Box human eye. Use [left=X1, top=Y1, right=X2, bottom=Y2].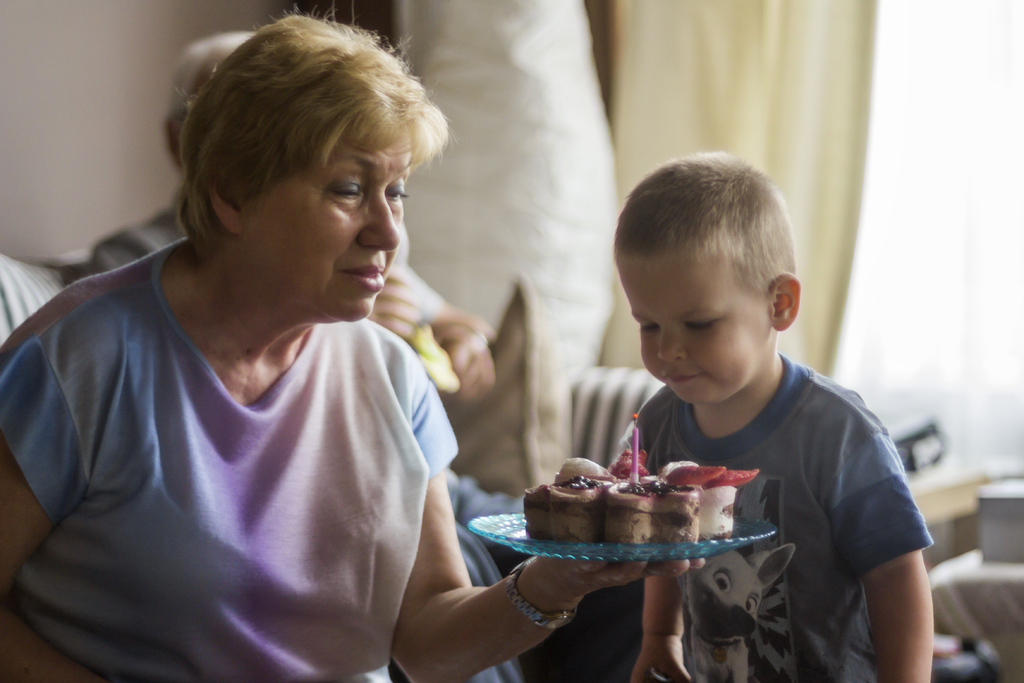
[left=635, top=316, right=664, bottom=336].
